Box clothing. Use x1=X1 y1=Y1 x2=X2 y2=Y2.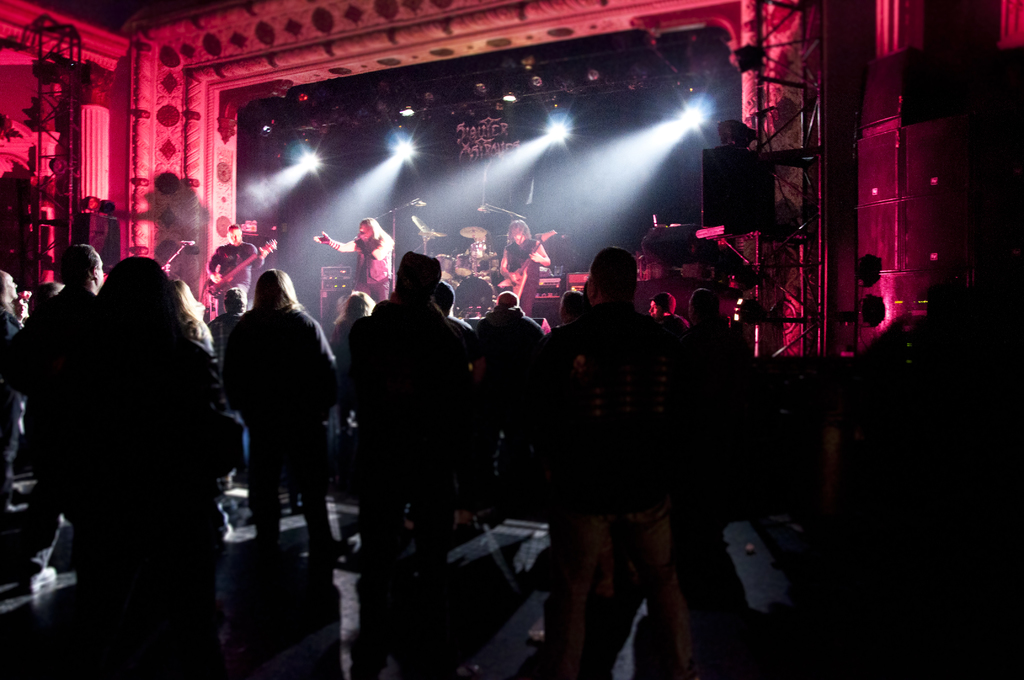
x1=360 y1=295 x2=476 y2=581.
